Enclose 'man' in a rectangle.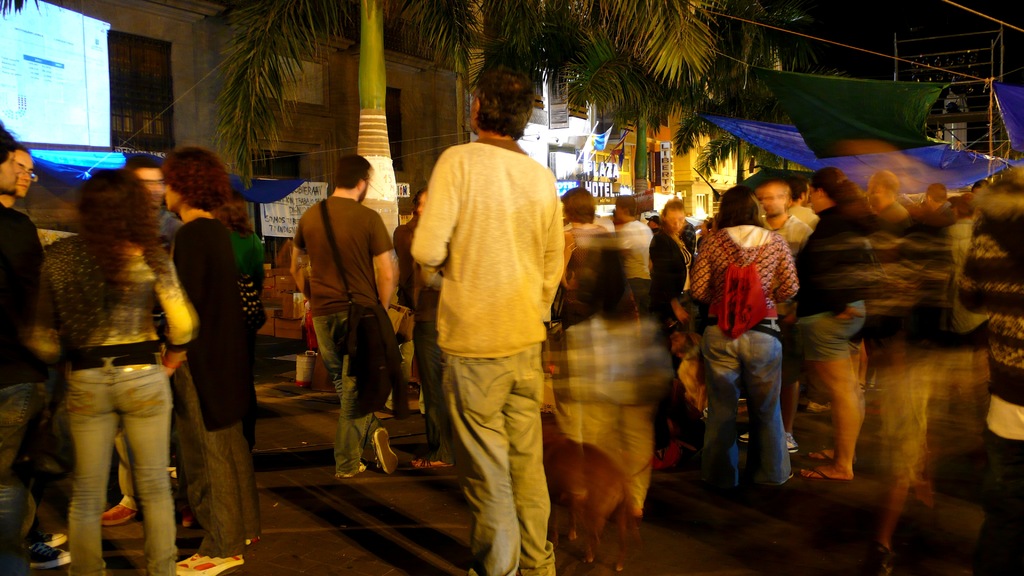
BBox(0, 145, 37, 207).
